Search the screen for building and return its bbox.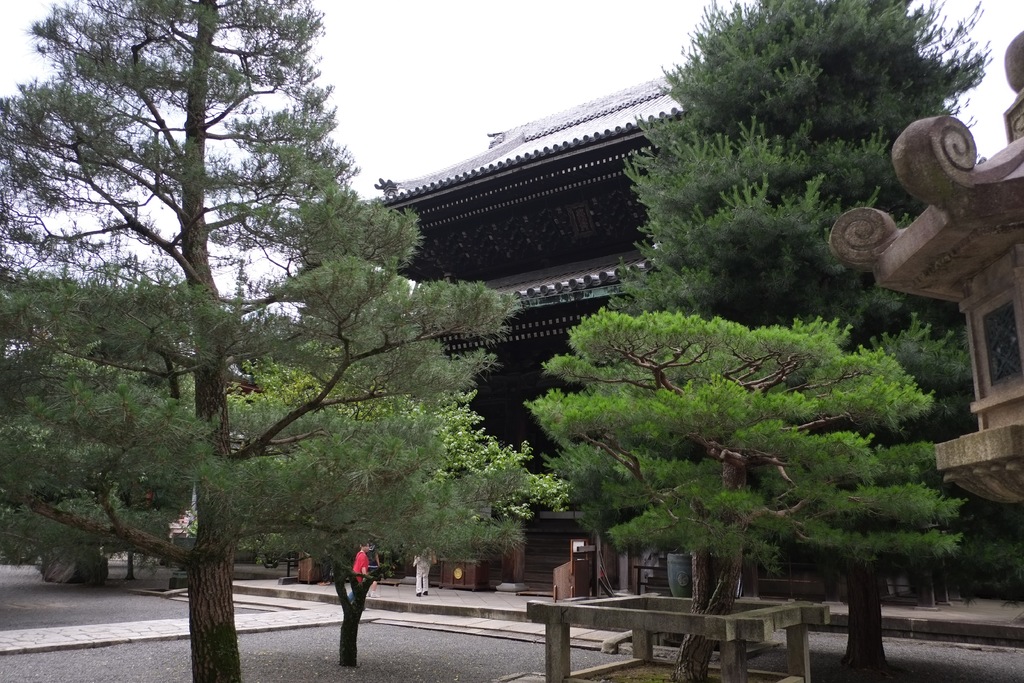
Found: (left=296, top=71, right=692, bottom=579).
